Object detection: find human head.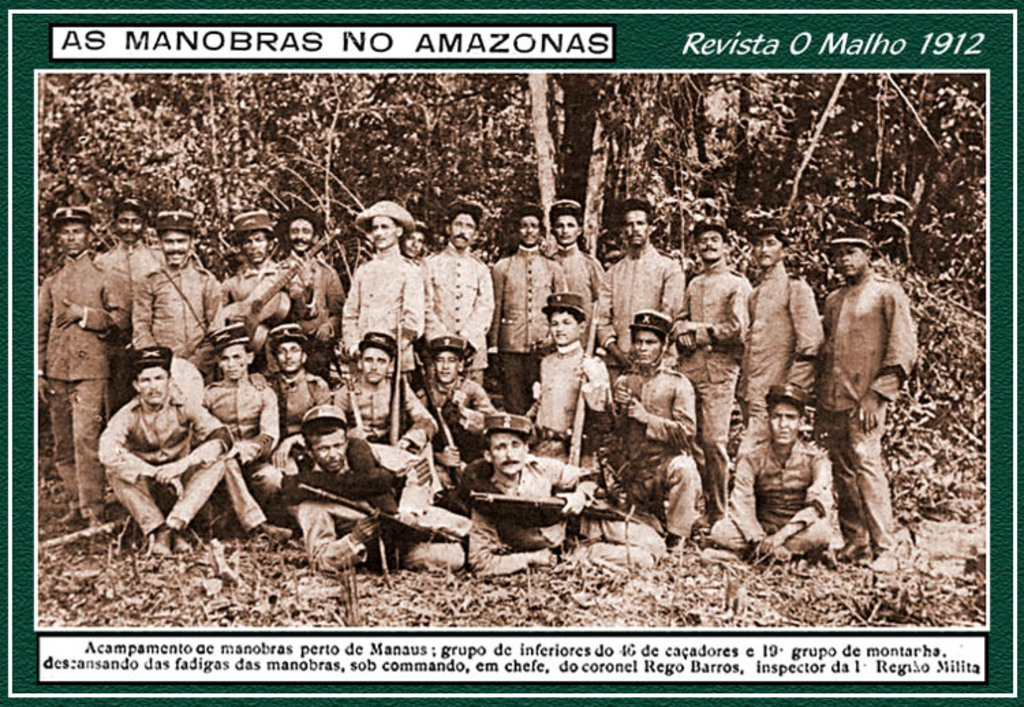
pyautogui.locateOnScreen(131, 348, 172, 404).
